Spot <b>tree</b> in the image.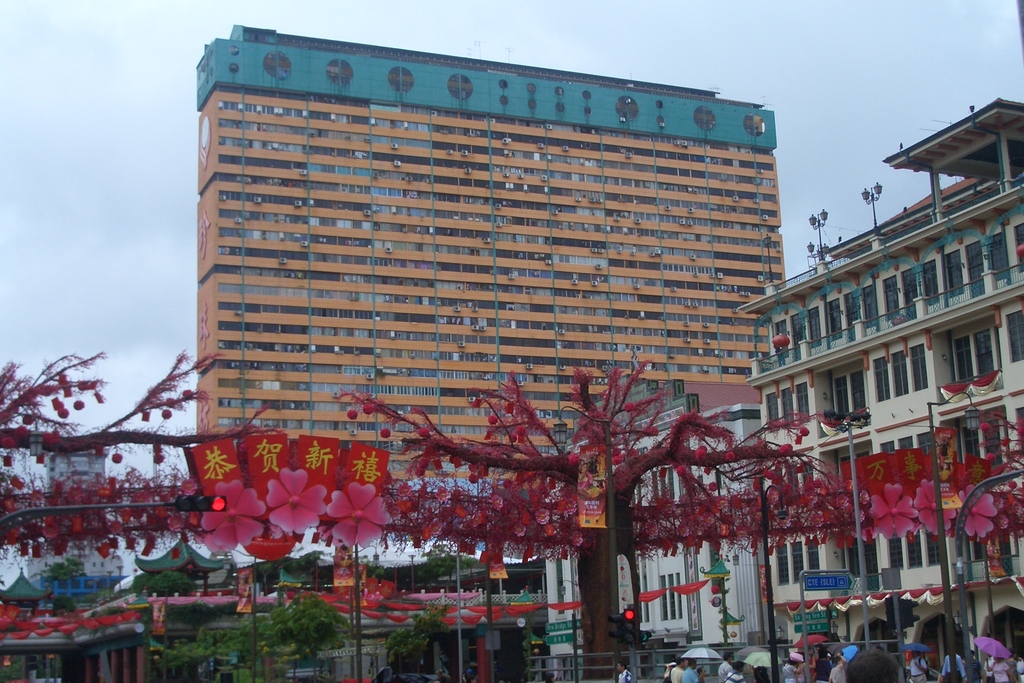
<b>tree</b> found at 379/611/450/672.
